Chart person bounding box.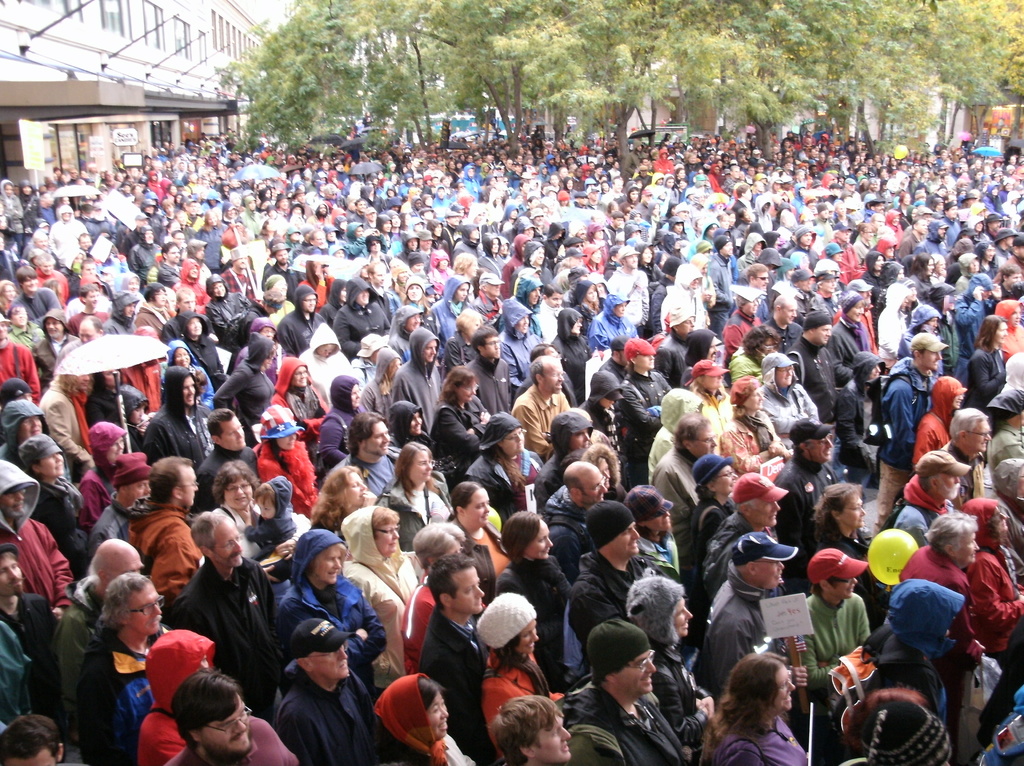
Charted: [left=228, top=451, right=257, bottom=555].
